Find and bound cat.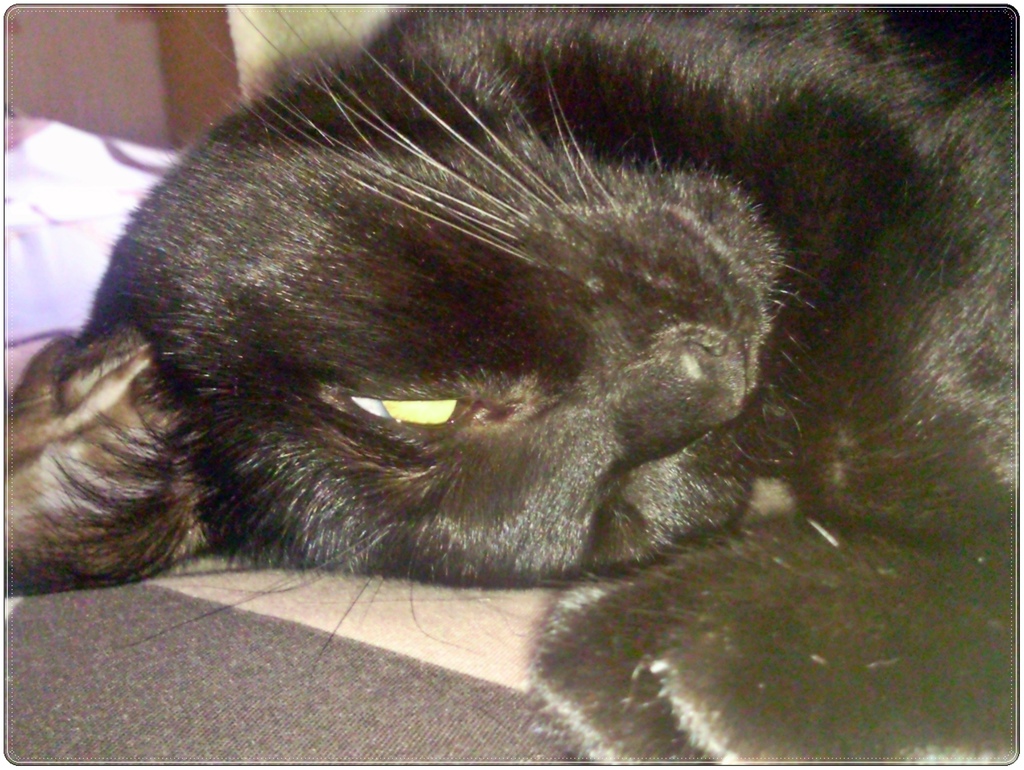
Bound: Rect(0, 0, 1023, 769).
